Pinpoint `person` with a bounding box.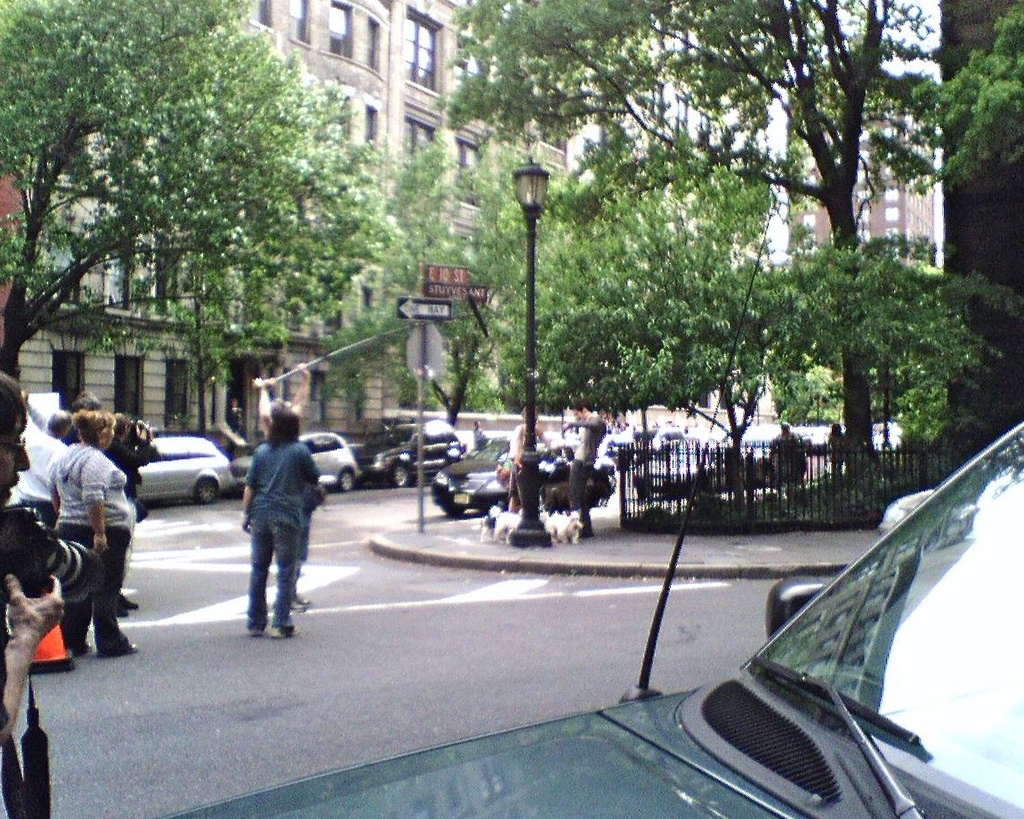
{"left": 46, "top": 403, "right": 139, "bottom": 656}.
